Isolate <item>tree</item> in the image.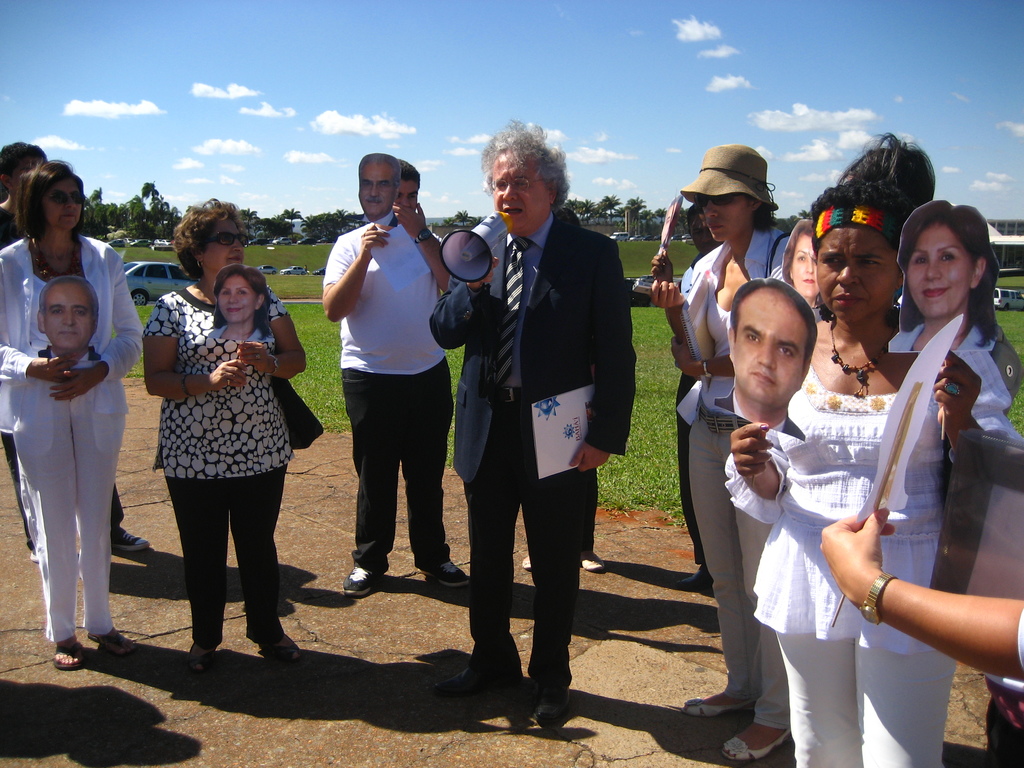
Isolated region: pyautogui.locateOnScreen(568, 199, 600, 220).
